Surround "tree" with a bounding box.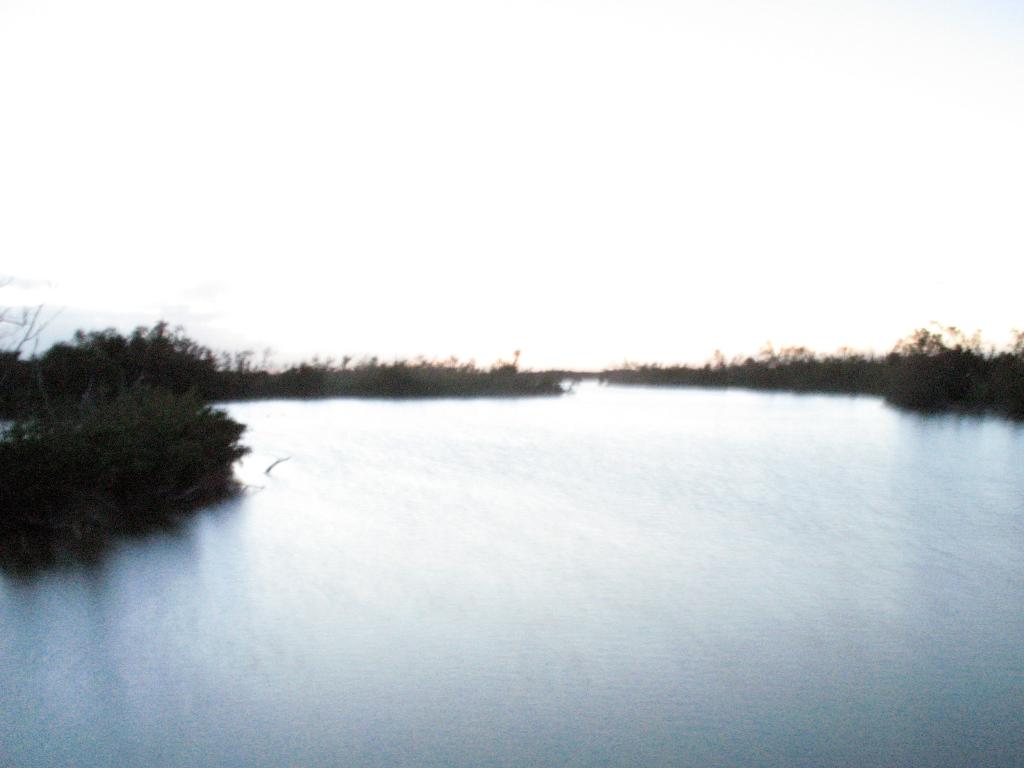
0 292 59 435.
